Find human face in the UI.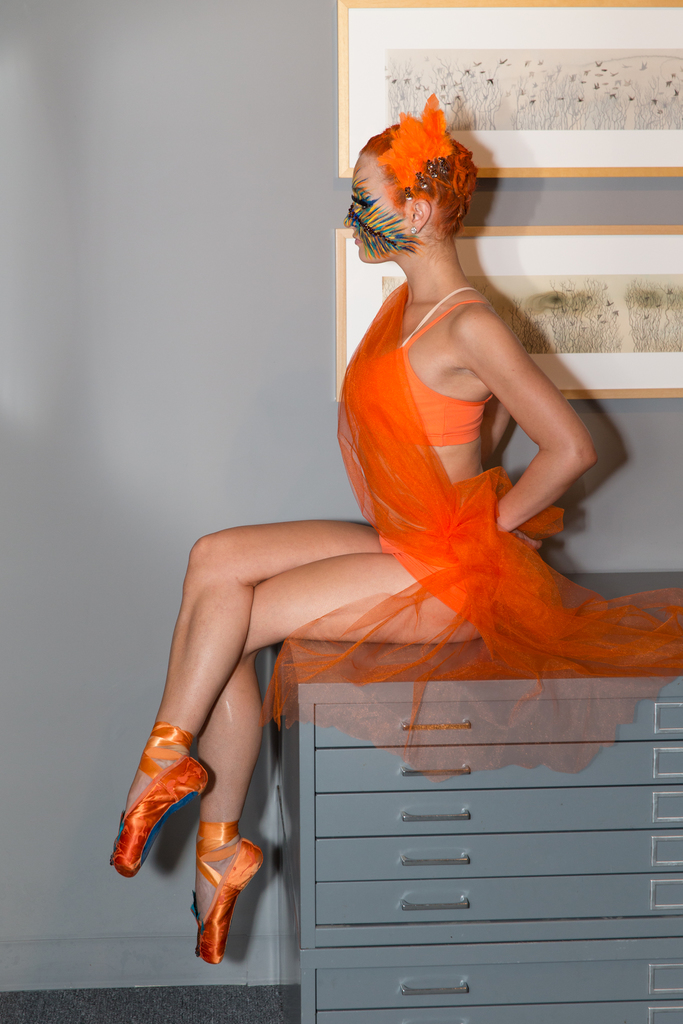
UI element at <region>340, 151, 403, 263</region>.
